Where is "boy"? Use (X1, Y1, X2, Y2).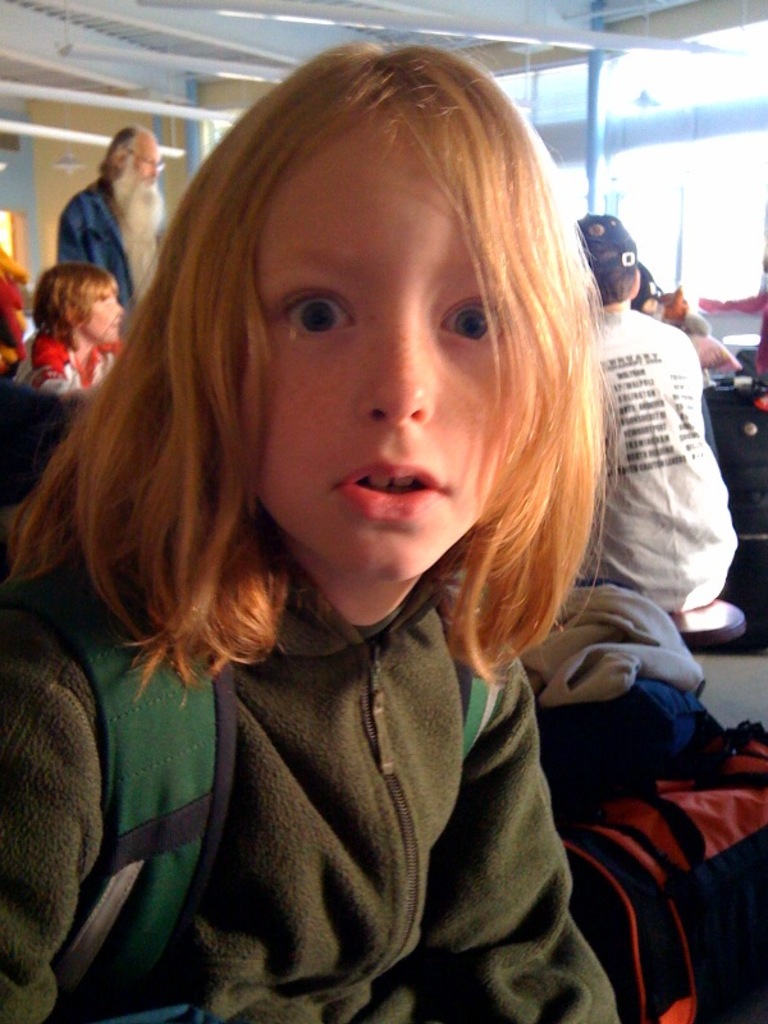
(0, 35, 618, 1023).
